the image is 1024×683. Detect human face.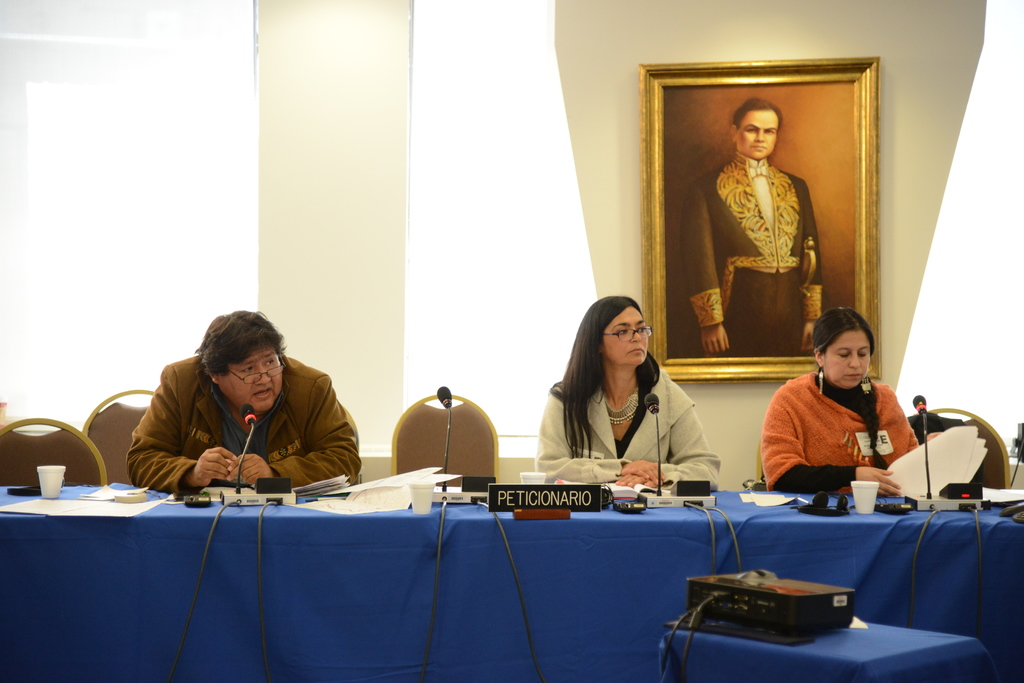
Detection: bbox=(738, 109, 782, 158).
